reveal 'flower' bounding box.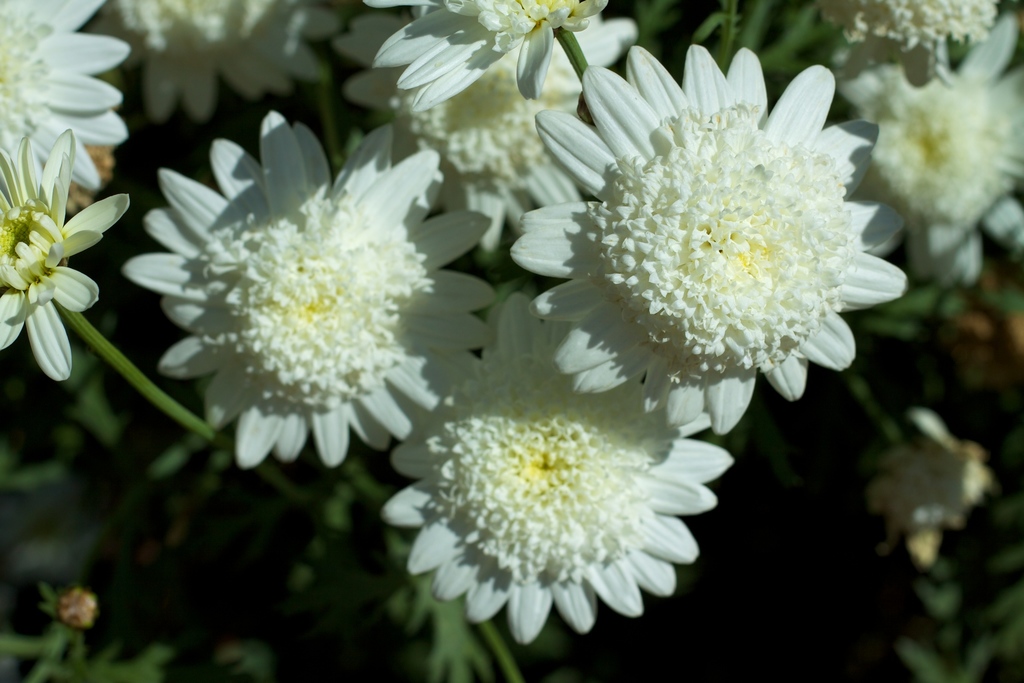
Revealed: pyautogui.locateOnScreen(342, 10, 633, 256).
